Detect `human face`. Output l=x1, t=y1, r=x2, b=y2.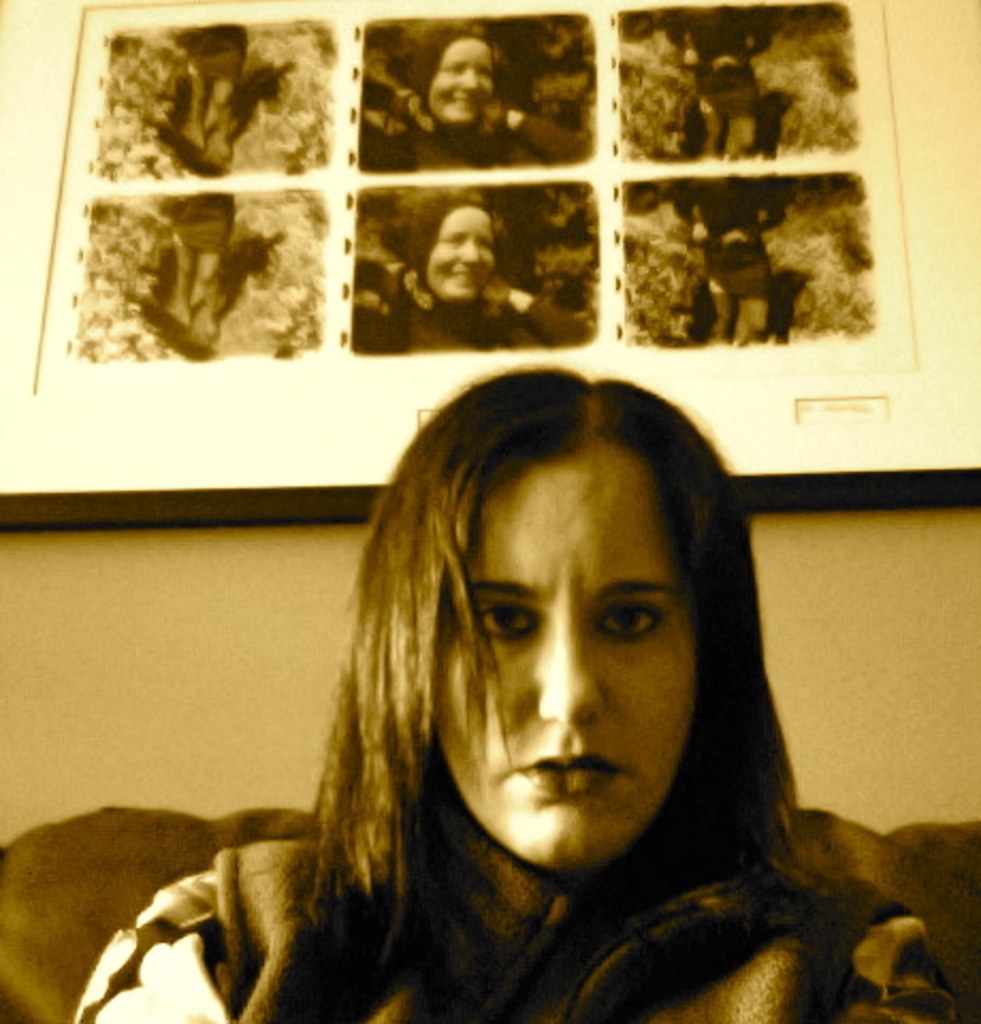
l=427, t=36, r=493, b=126.
